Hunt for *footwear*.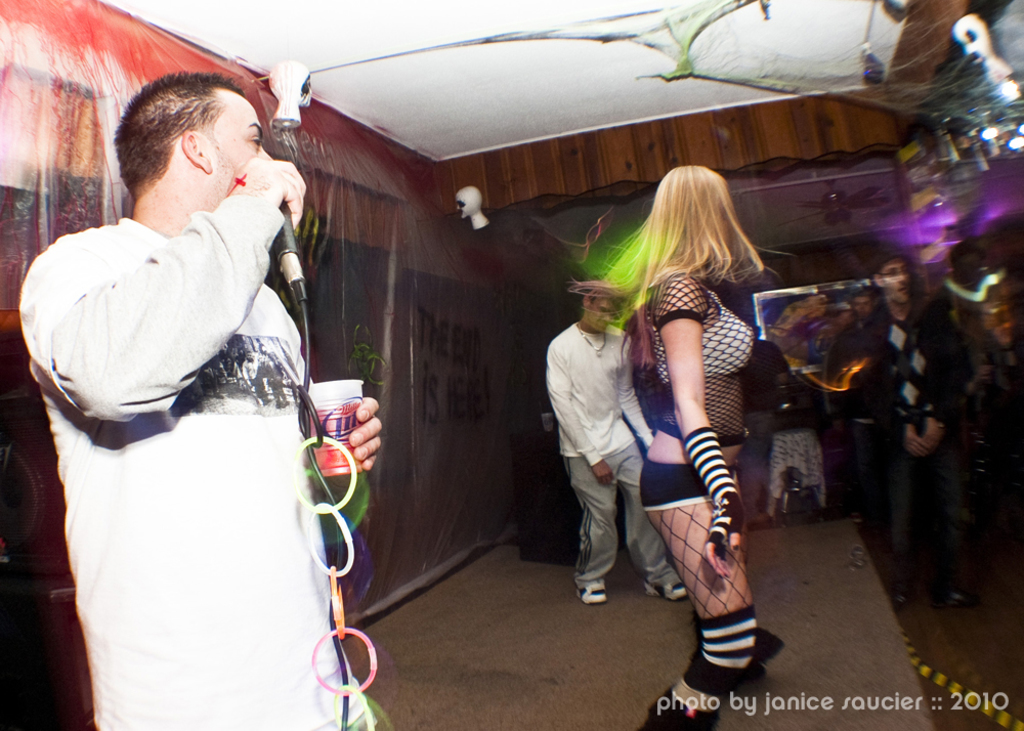
Hunted down at <region>639, 564, 689, 597</region>.
